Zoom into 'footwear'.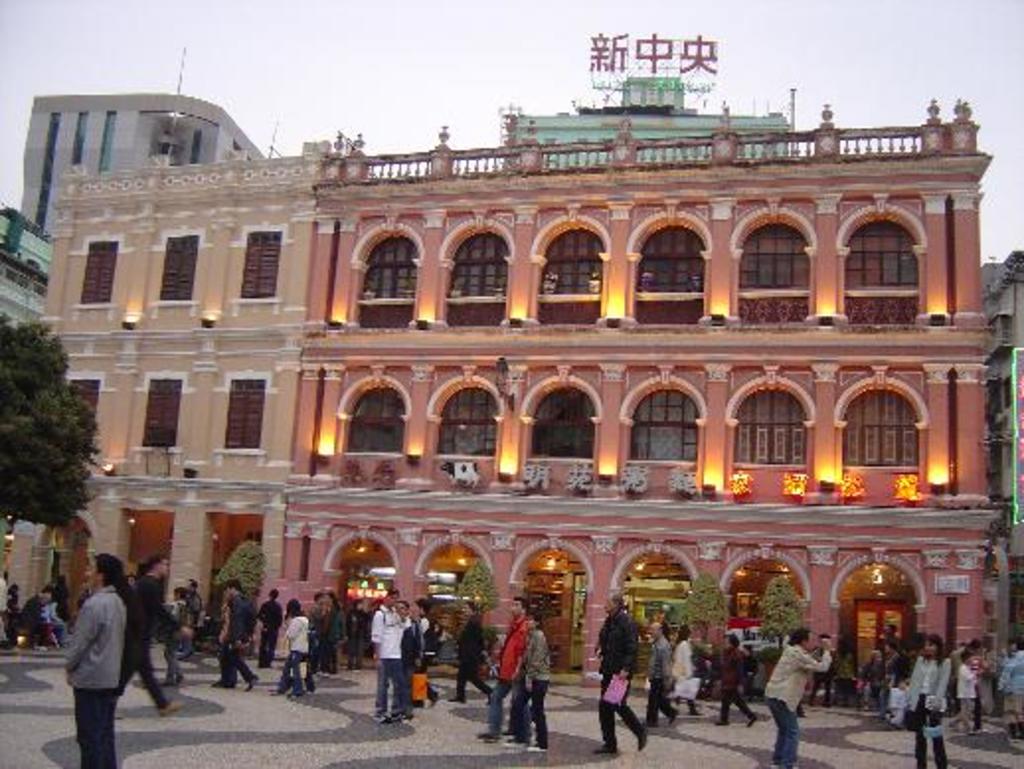
Zoom target: 154:690:182:718.
